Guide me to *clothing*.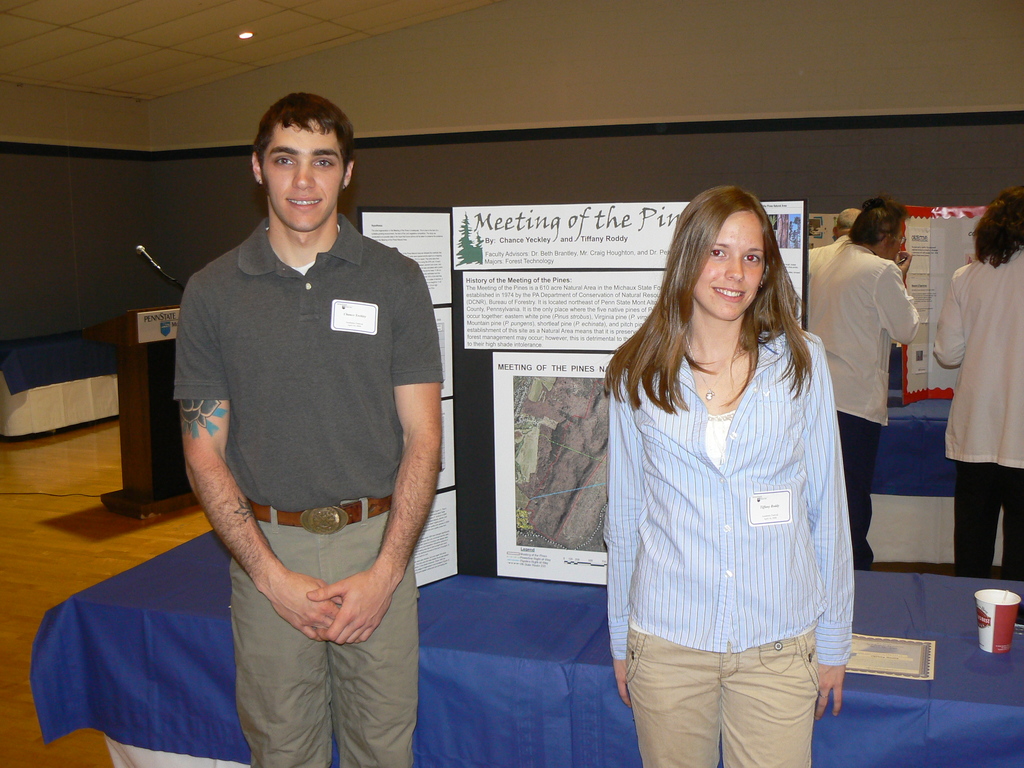
Guidance: box=[172, 214, 444, 767].
